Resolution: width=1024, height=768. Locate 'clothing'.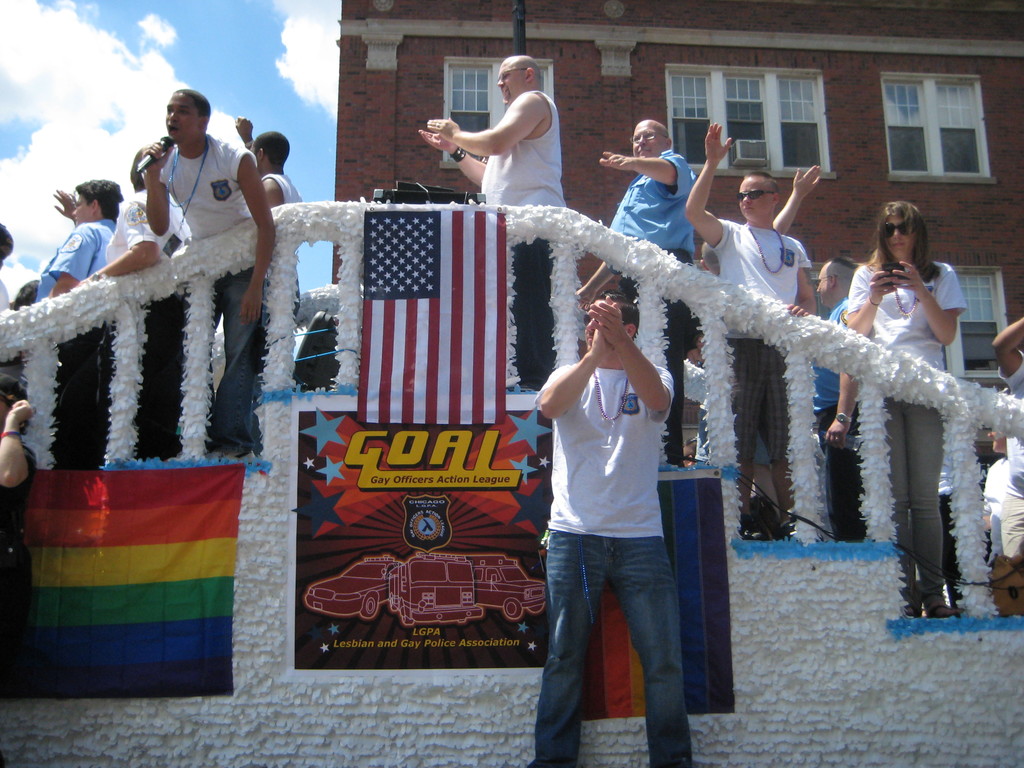
(260, 170, 303, 328).
